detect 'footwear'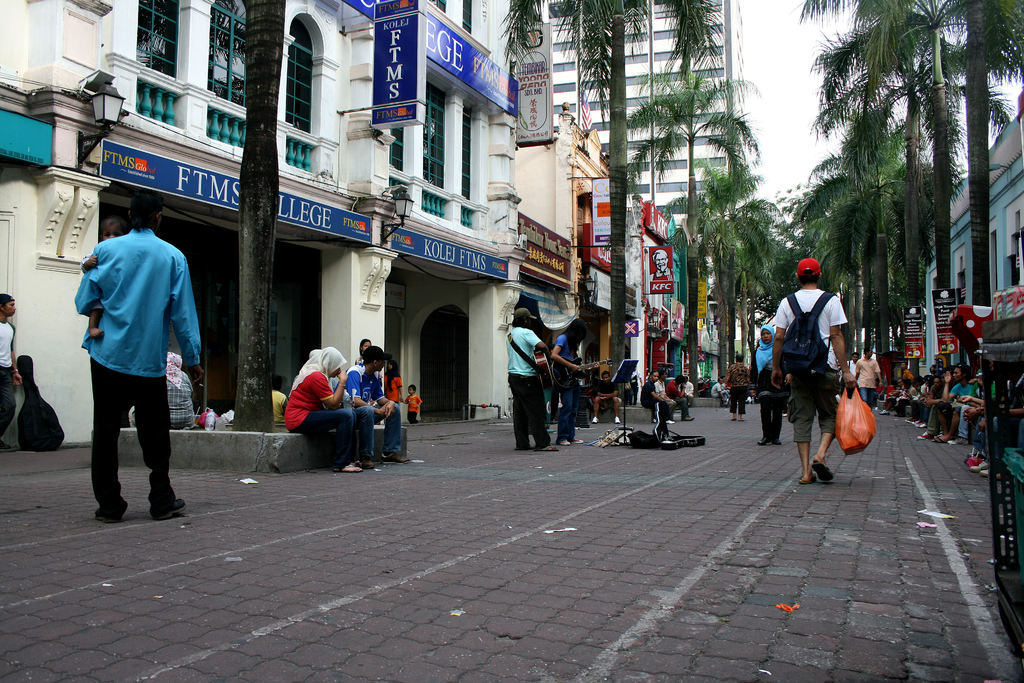
box=[379, 454, 408, 463]
